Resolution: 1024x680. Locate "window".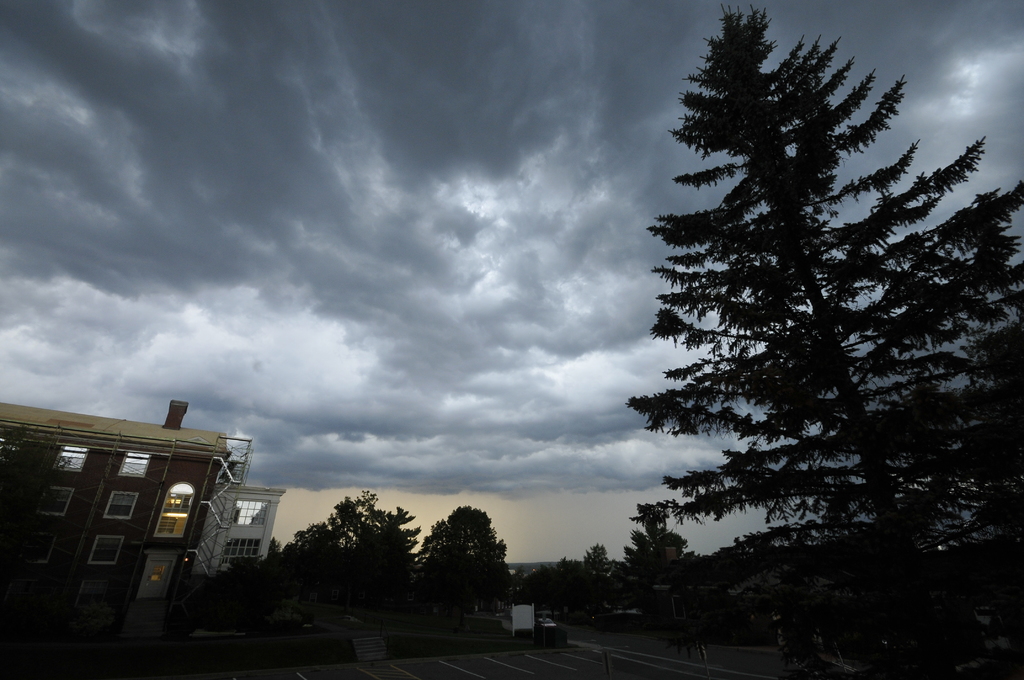
BBox(33, 479, 74, 528).
